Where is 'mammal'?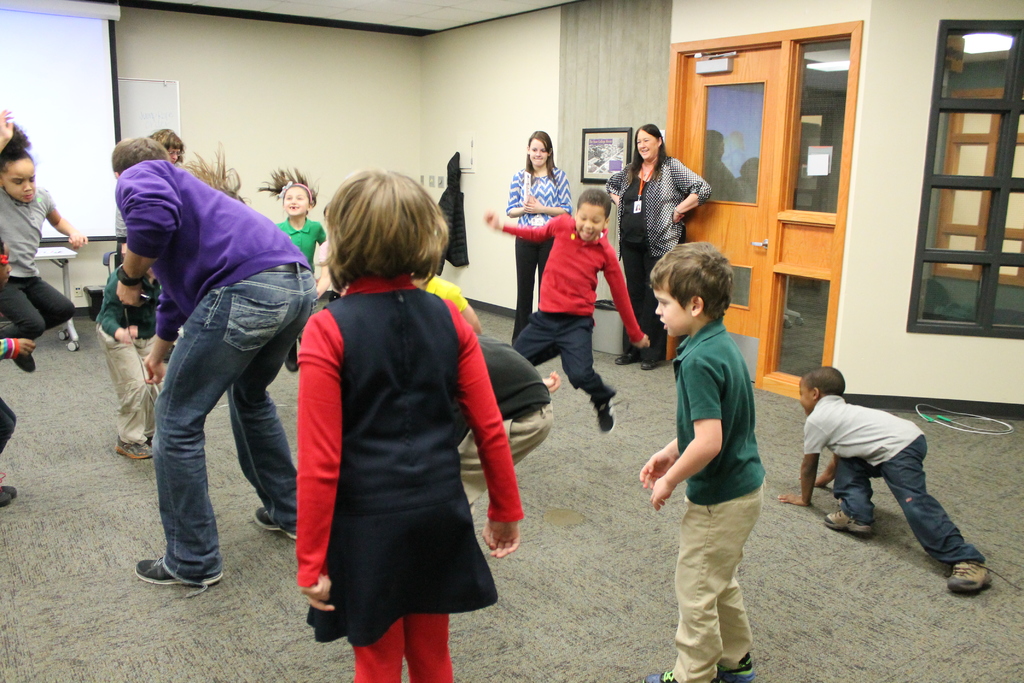
x1=774 y1=367 x2=998 y2=596.
